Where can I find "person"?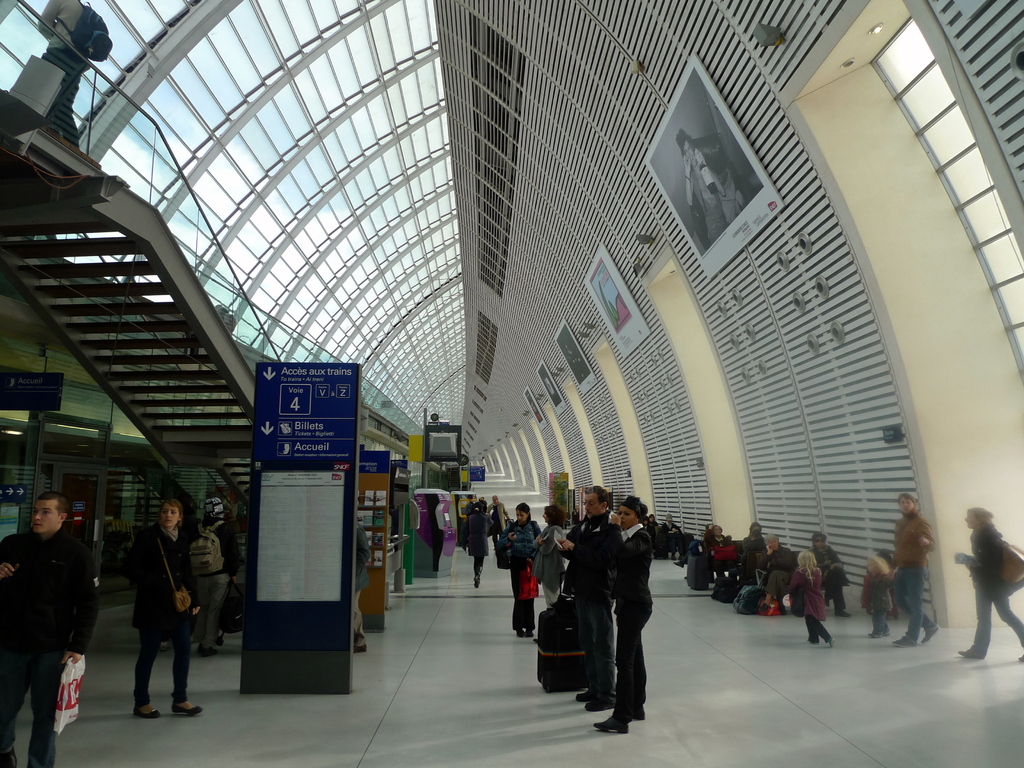
You can find it at <box>655,511,678,553</box>.
